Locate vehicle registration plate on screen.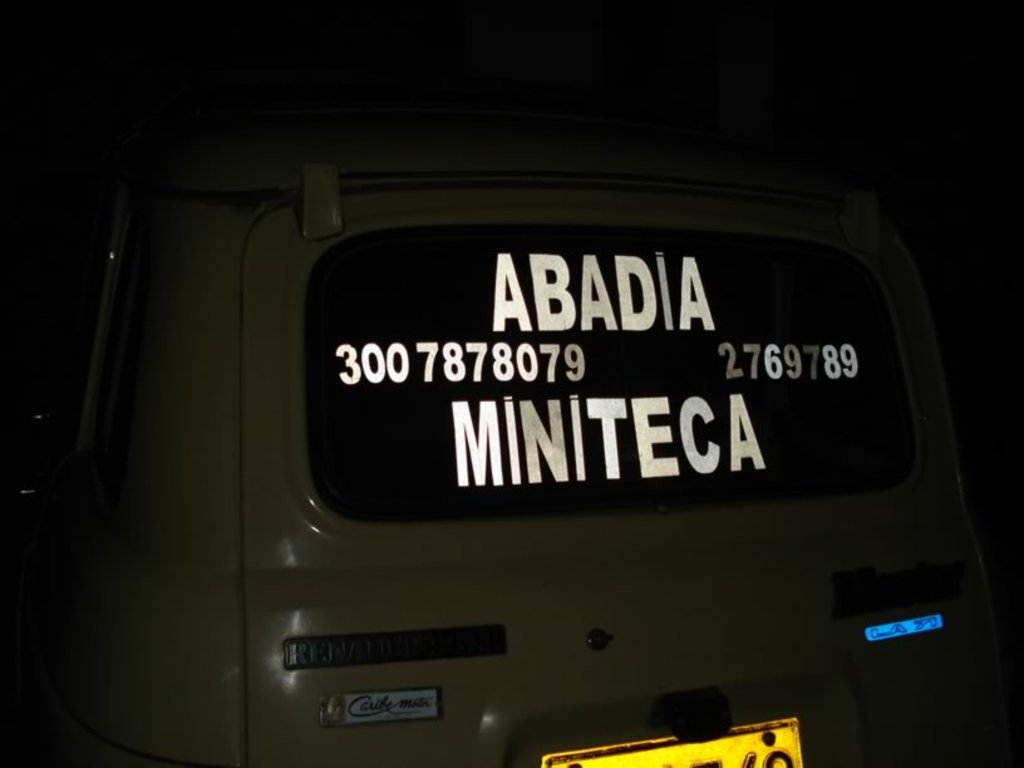
On screen at 538 708 806 767.
